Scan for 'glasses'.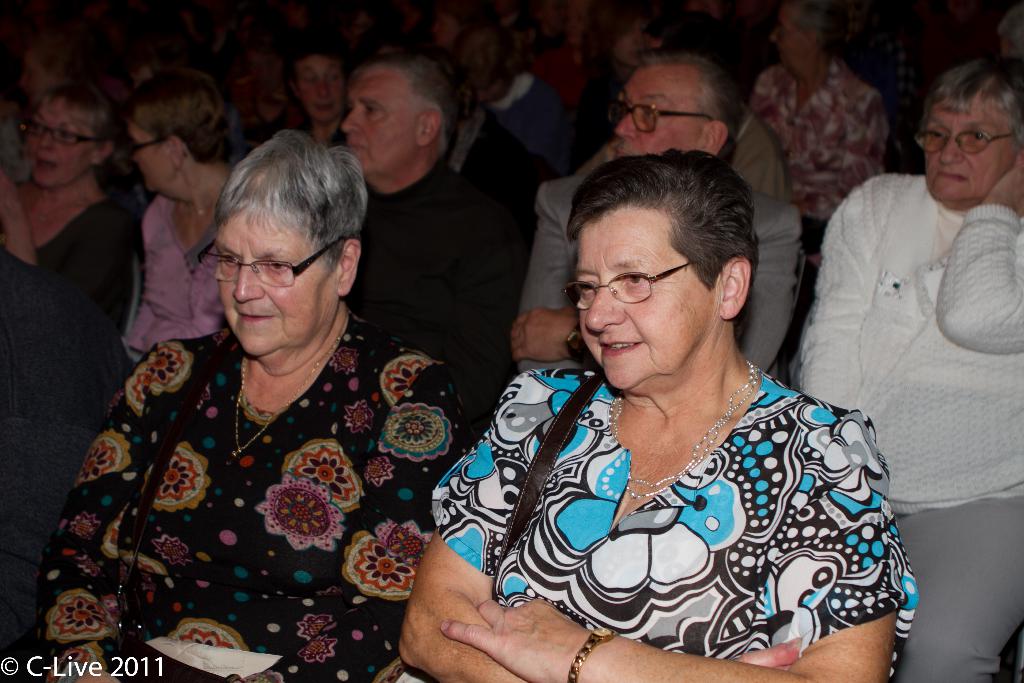
Scan result: 612, 97, 714, 135.
